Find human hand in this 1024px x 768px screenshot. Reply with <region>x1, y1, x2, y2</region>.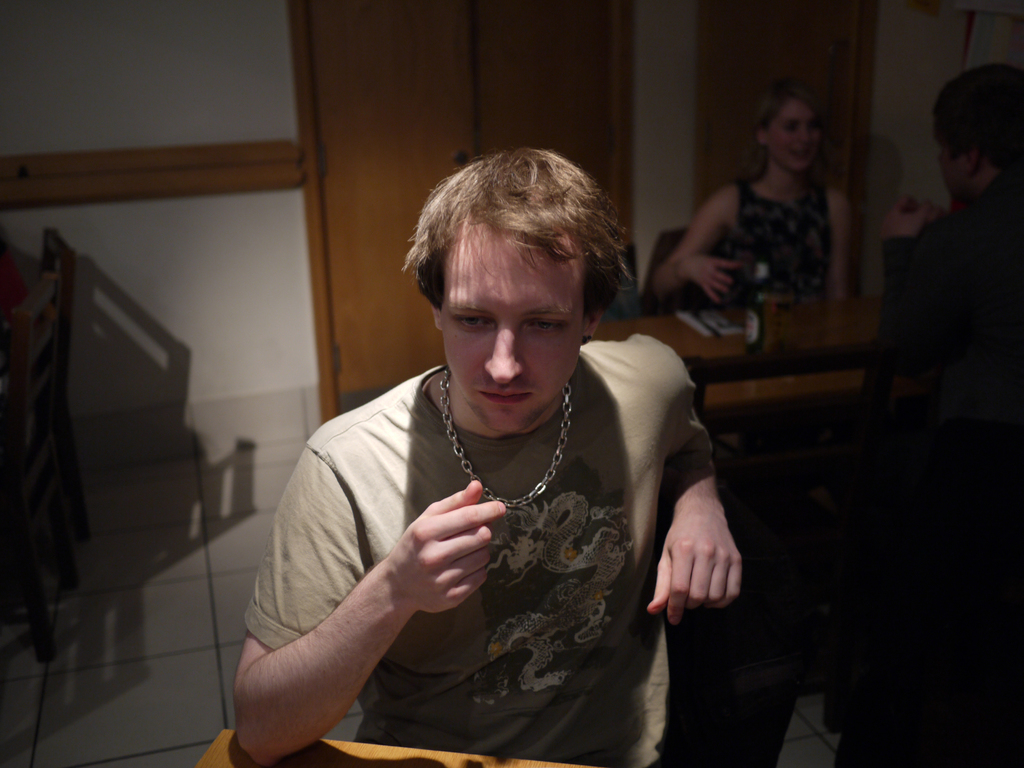
<region>650, 333, 743, 624</region>.
